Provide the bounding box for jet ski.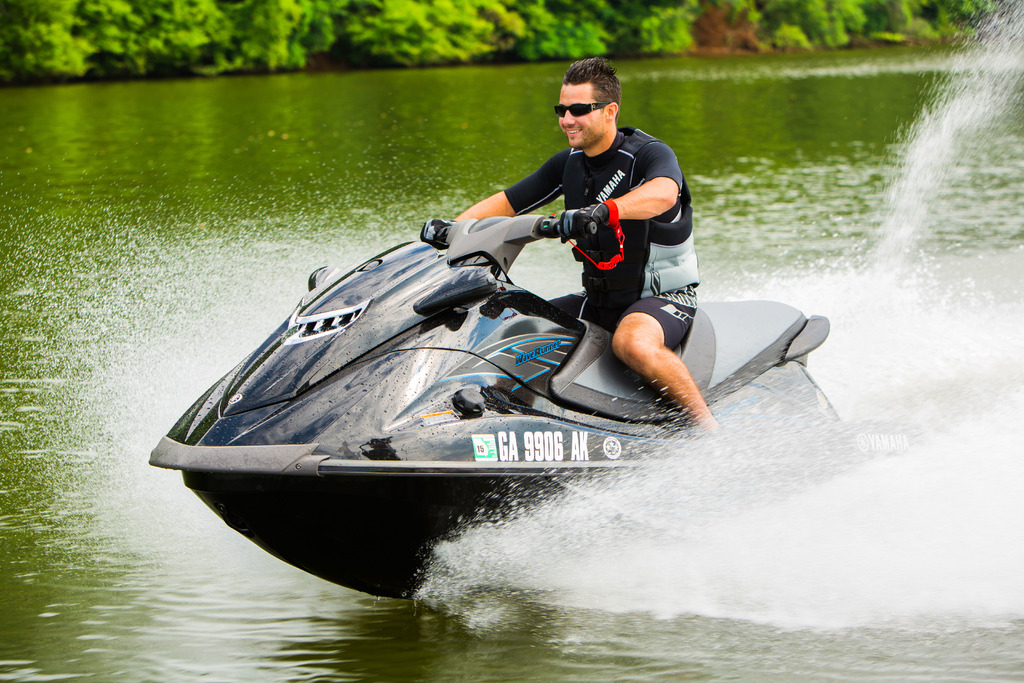
x1=147, y1=213, x2=926, y2=593.
